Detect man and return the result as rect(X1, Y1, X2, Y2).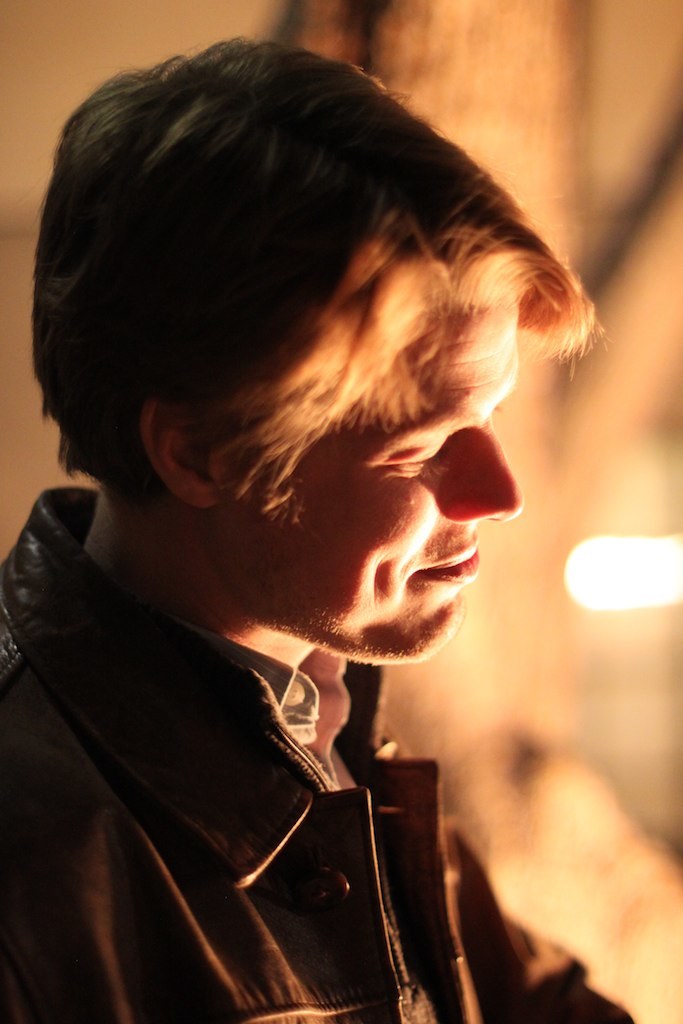
rect(0, 36, 630, 980).
